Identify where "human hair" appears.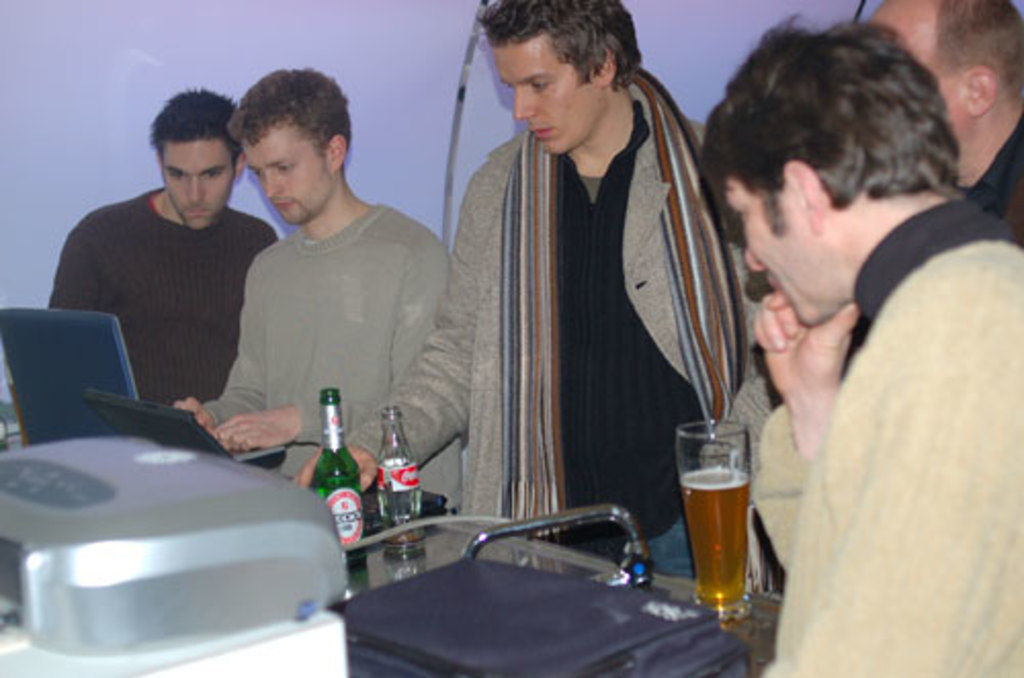
Appears at pyautogui.locateOnScreen(700, 2, 956, 188).
